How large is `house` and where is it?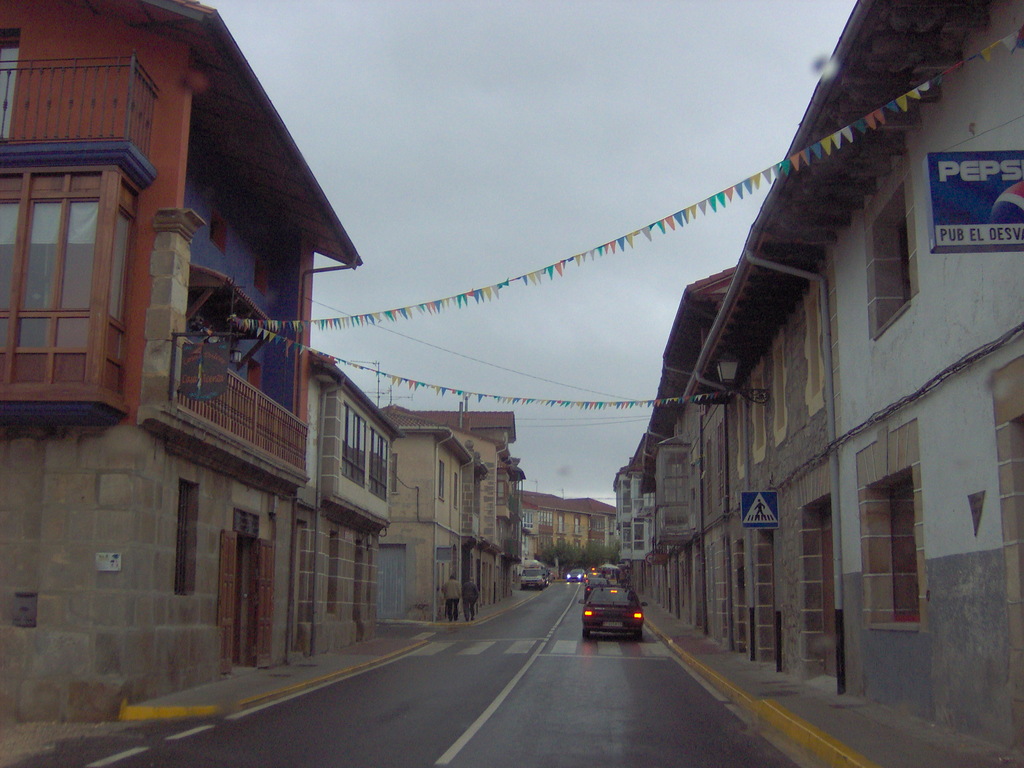
Bounding box: detection(0, 0, 362, 726).
